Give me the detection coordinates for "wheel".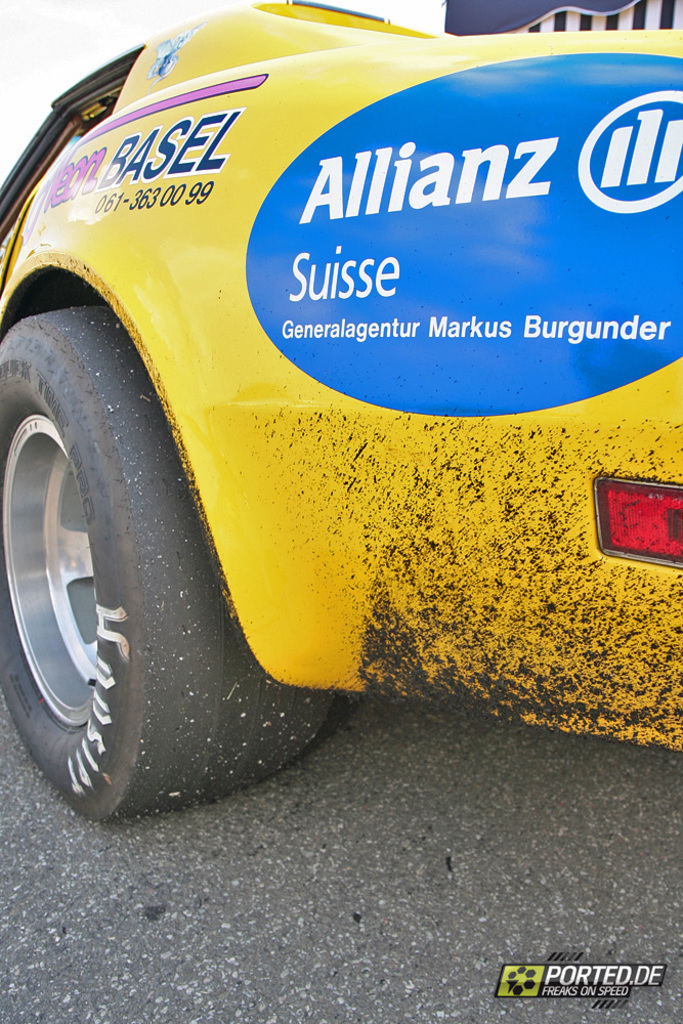
<bbox>0, 308, 344, 819</bbox>.
